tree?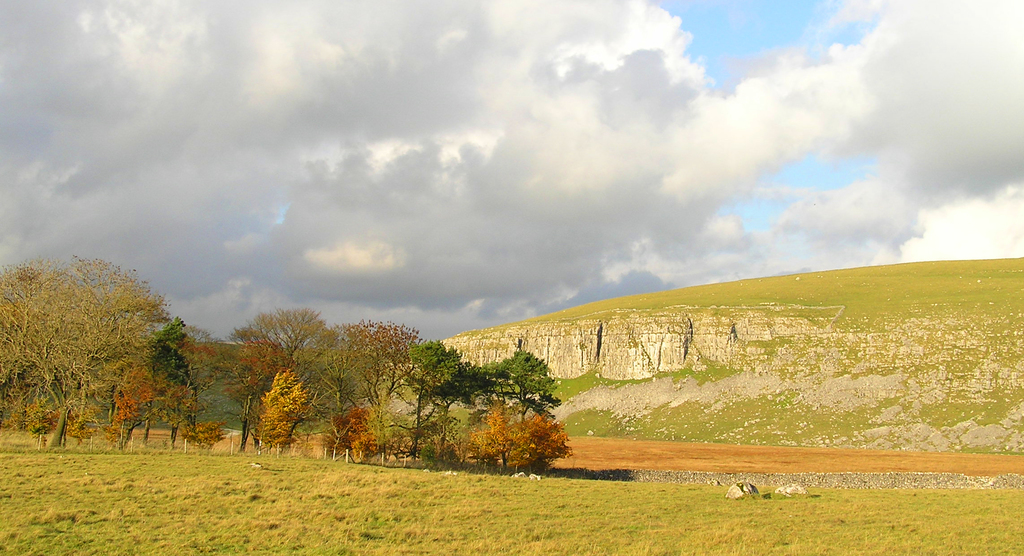
215, 329, 284, 448
